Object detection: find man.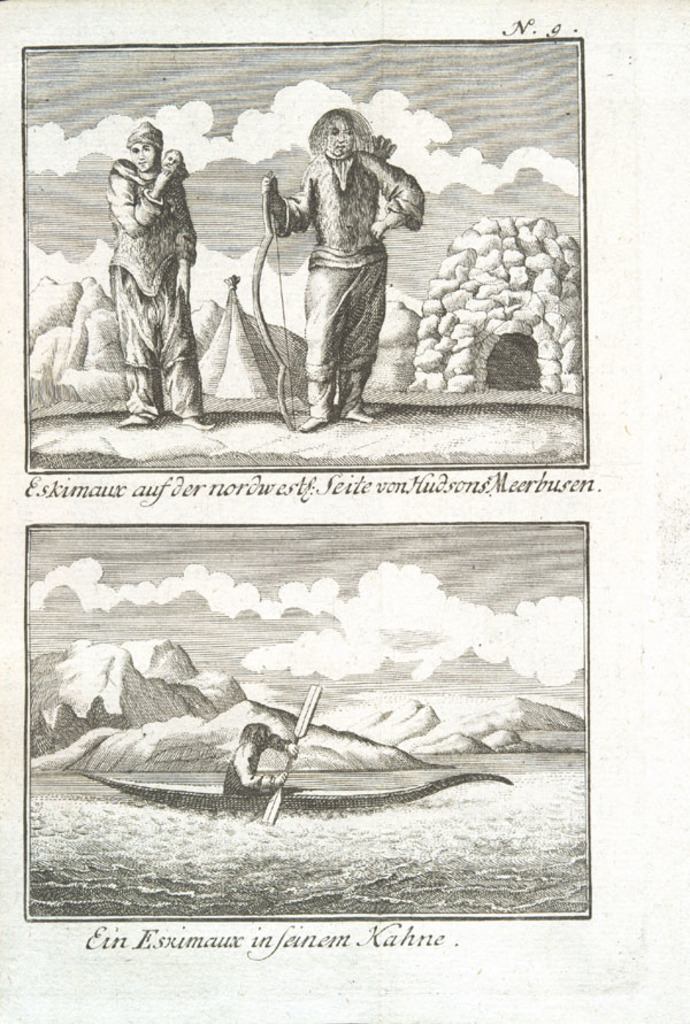
BBox(250, 106, 429, 422).
